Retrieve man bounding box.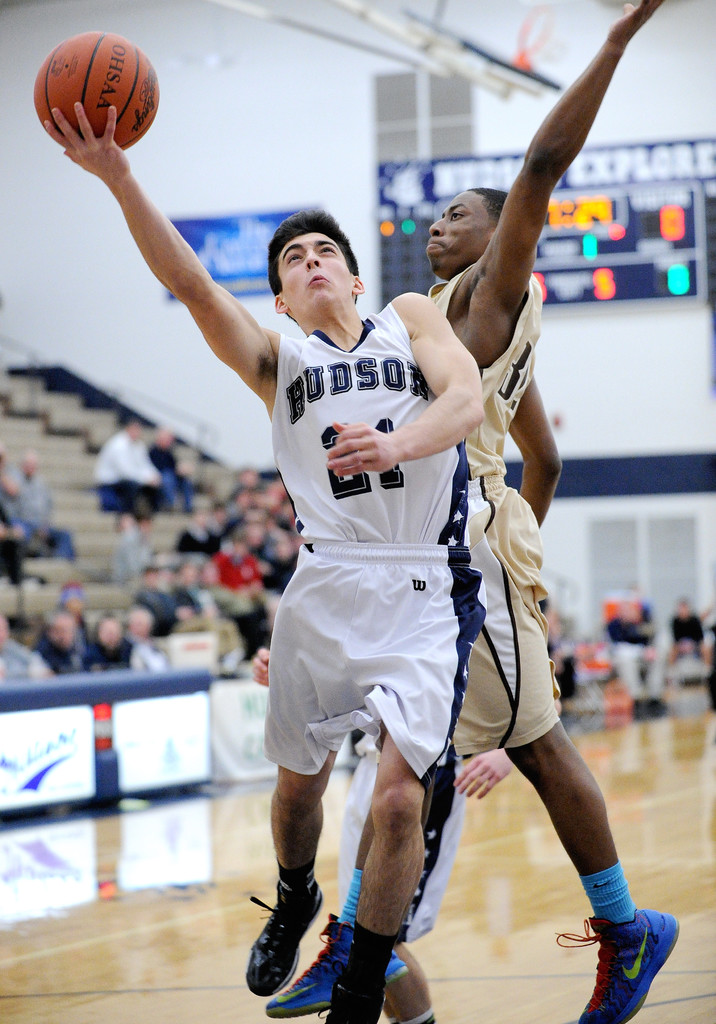
Bounding box: x1=274 y1=0 x2=679 y2=1023.
